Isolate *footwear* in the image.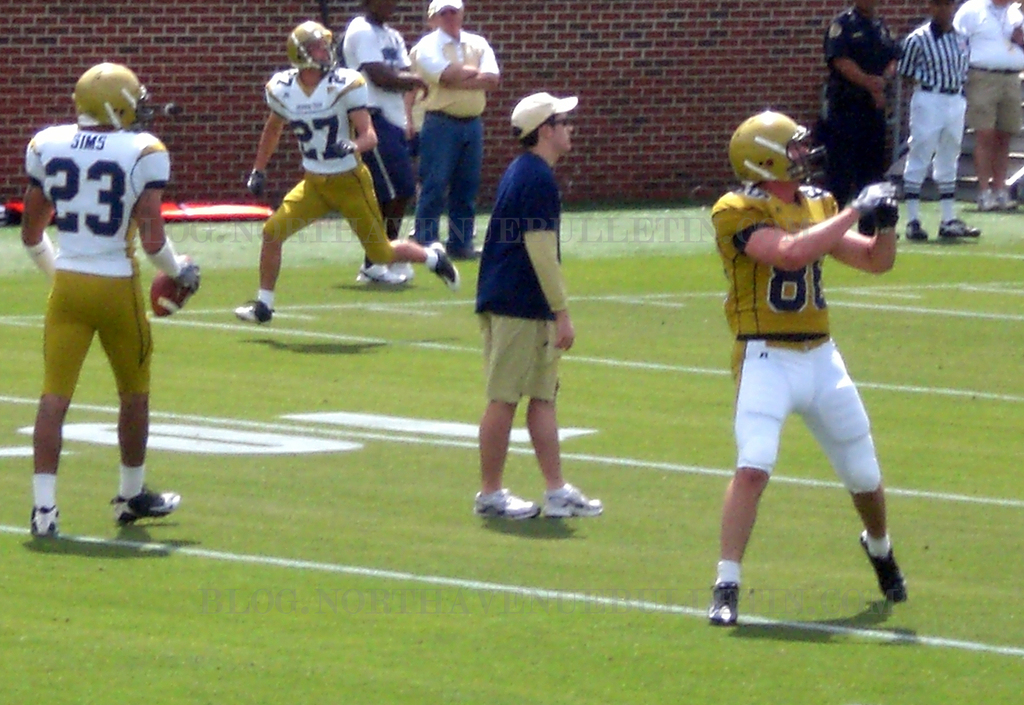
Isolated region: {"left": 346, "top": 260, "right": 409, "bottom": 285}.
